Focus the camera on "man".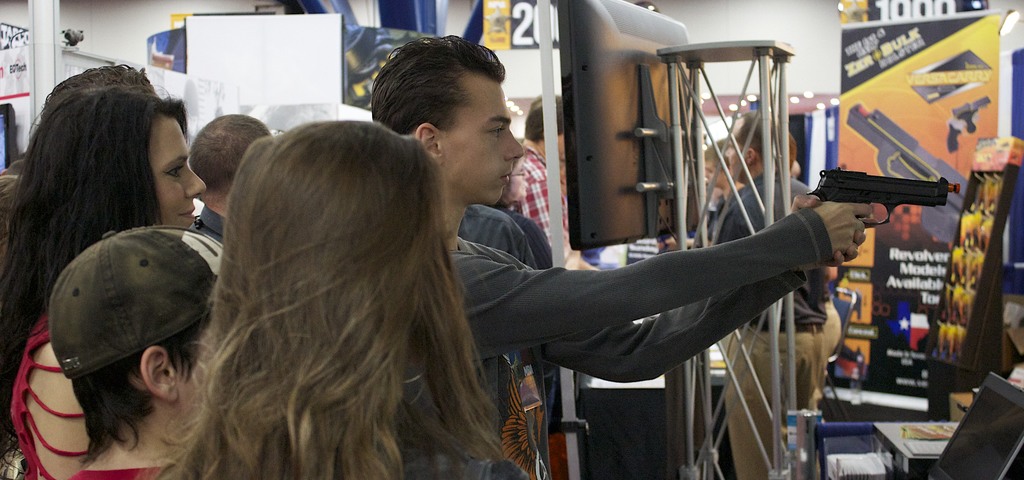
Focus region: detection(662, 106, 831, 479).
